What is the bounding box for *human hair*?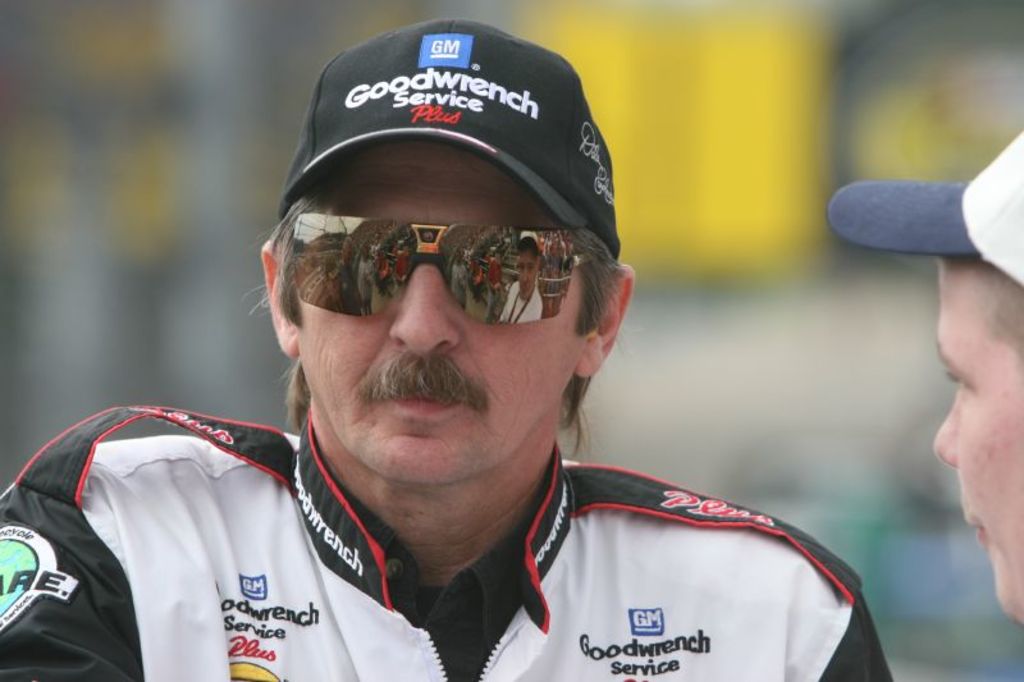
[left=940, top=257, right=1021, bottom=372].
